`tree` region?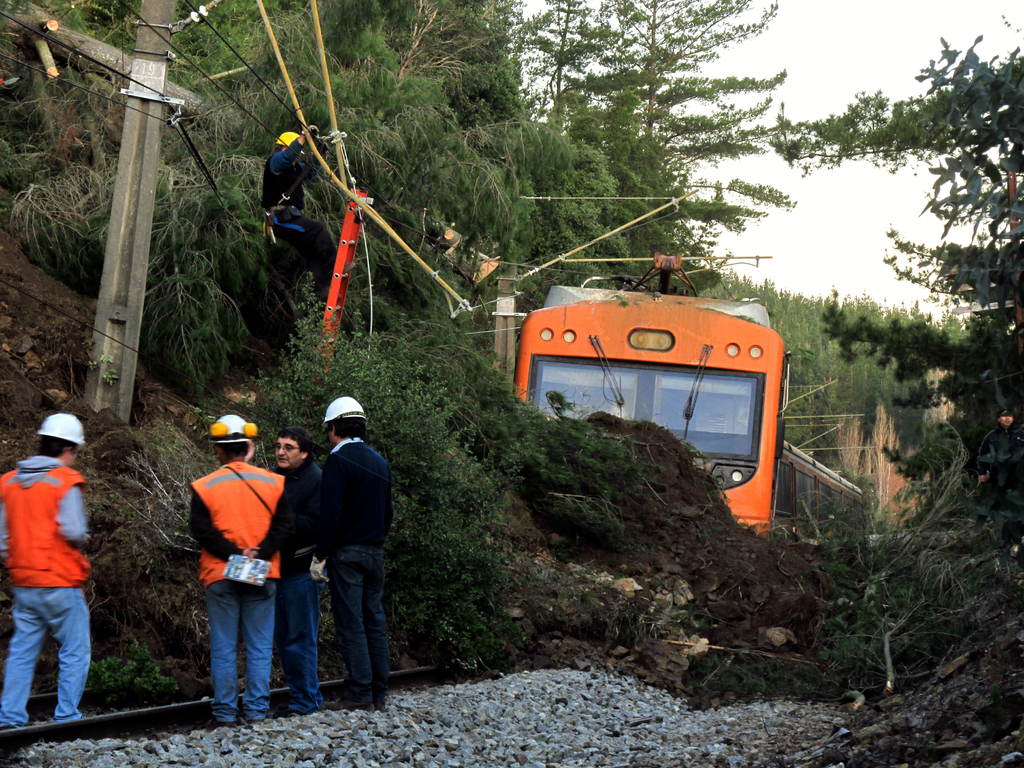
{"x1": 248, "y1": 275, "x2": 526, "y2": 665}
